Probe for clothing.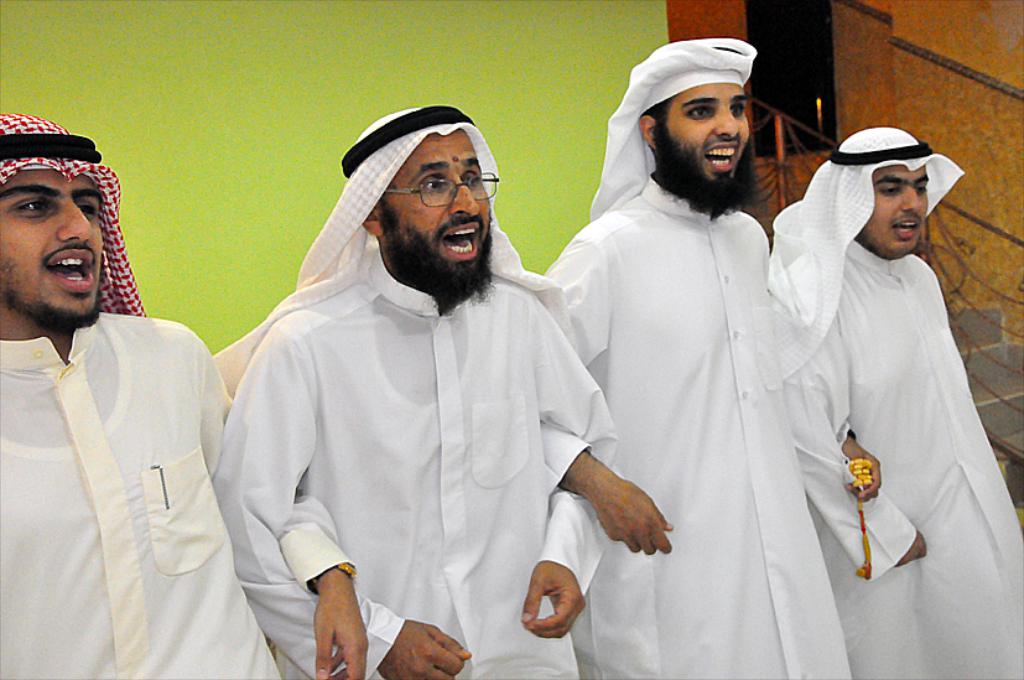
Probe result: 530 173 851 679.
